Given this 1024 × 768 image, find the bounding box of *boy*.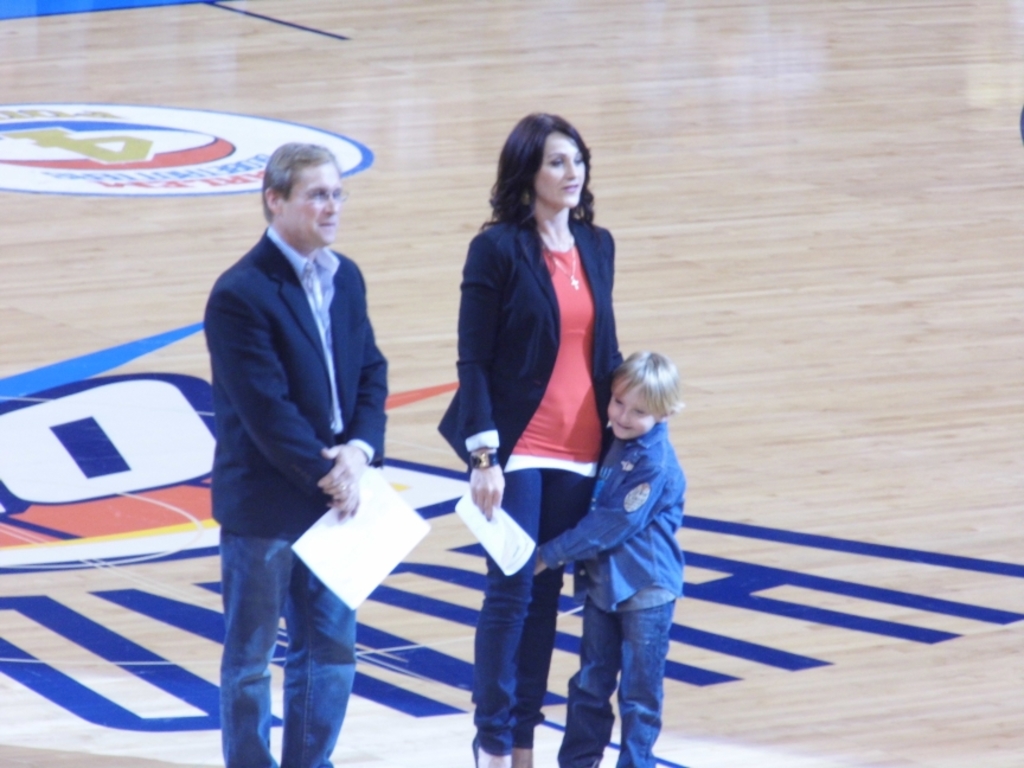
Rect(513, 338, 687, 767).
